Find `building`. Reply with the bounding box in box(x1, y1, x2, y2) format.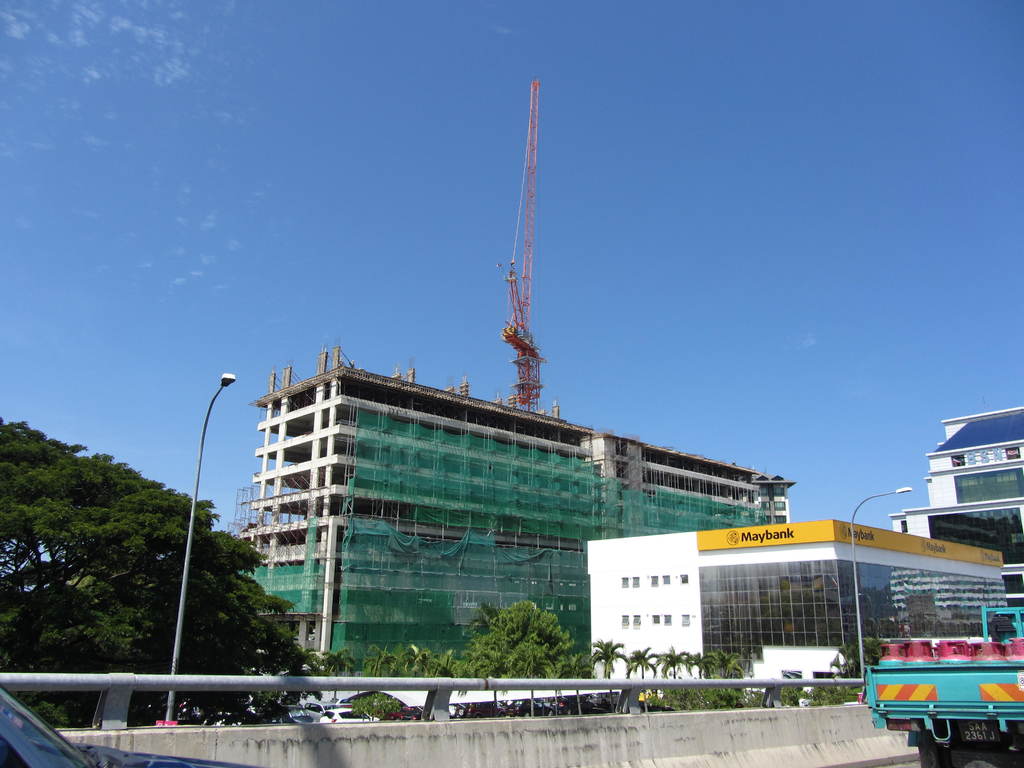
box(890, 404, 1023, 611).
